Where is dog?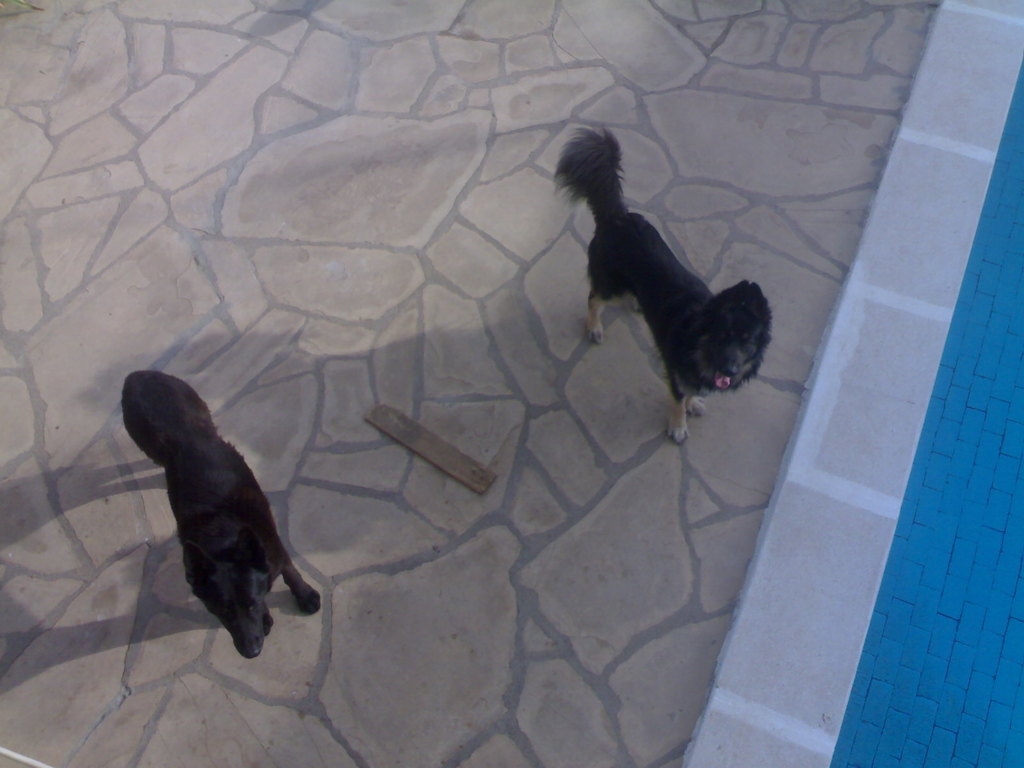
122,367,321,659.
